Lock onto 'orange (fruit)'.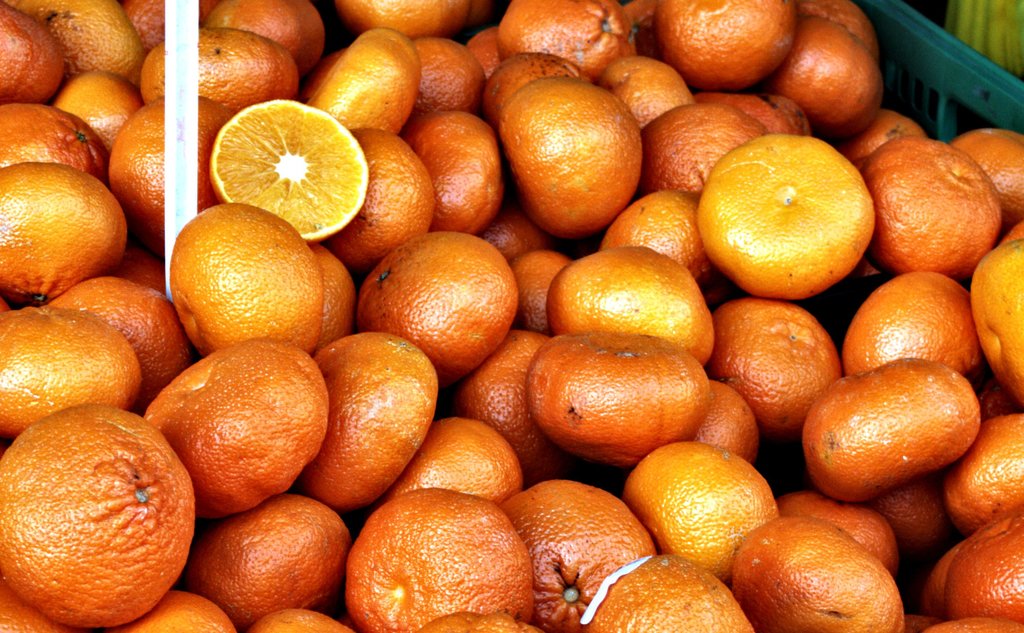
Locked: [left=653, top=0, right=801, bottom=91].
